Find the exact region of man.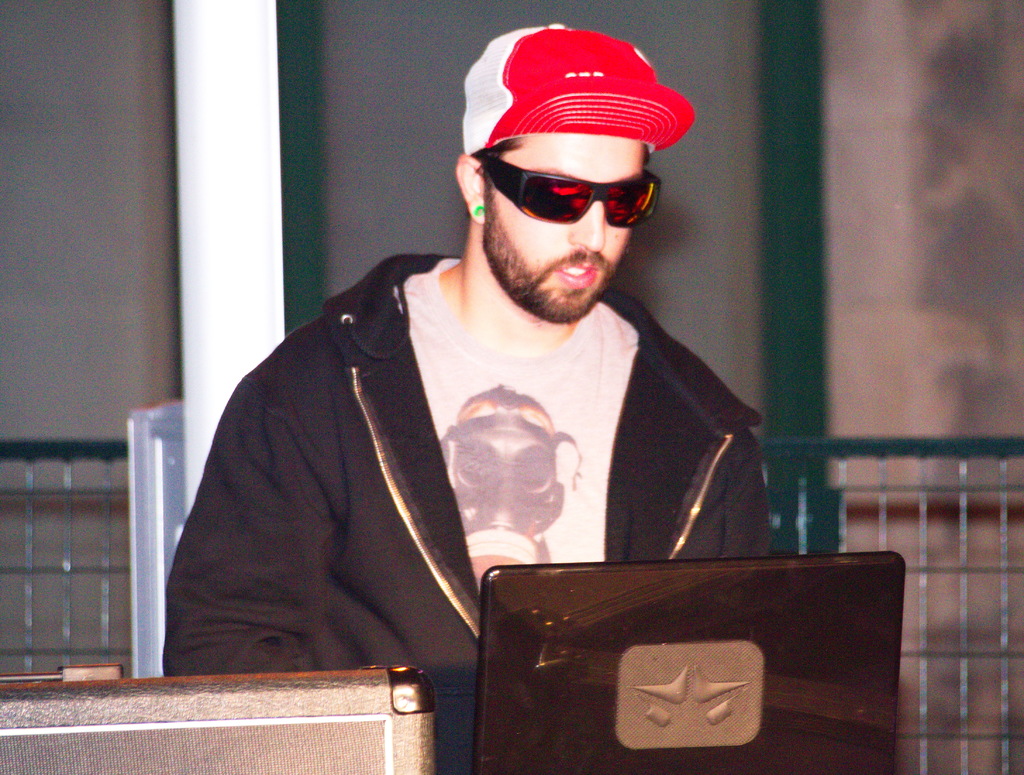
Exact region: [166, 24, 765, 774].
